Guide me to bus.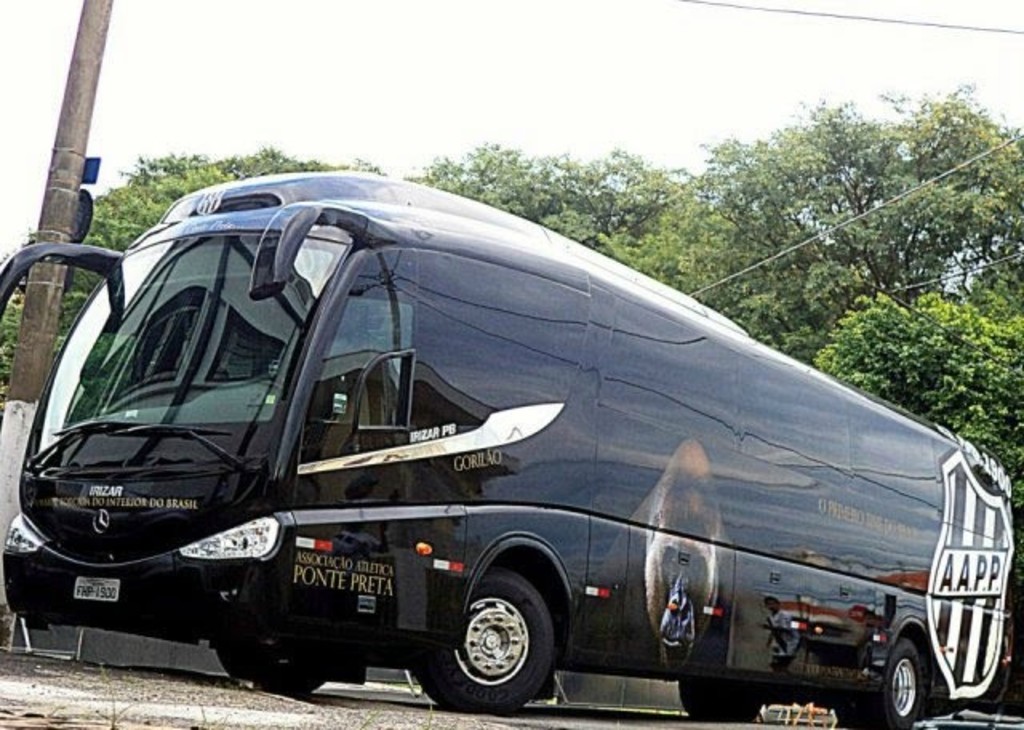
Guidance: Rect(0, 166, 1019, 728).
